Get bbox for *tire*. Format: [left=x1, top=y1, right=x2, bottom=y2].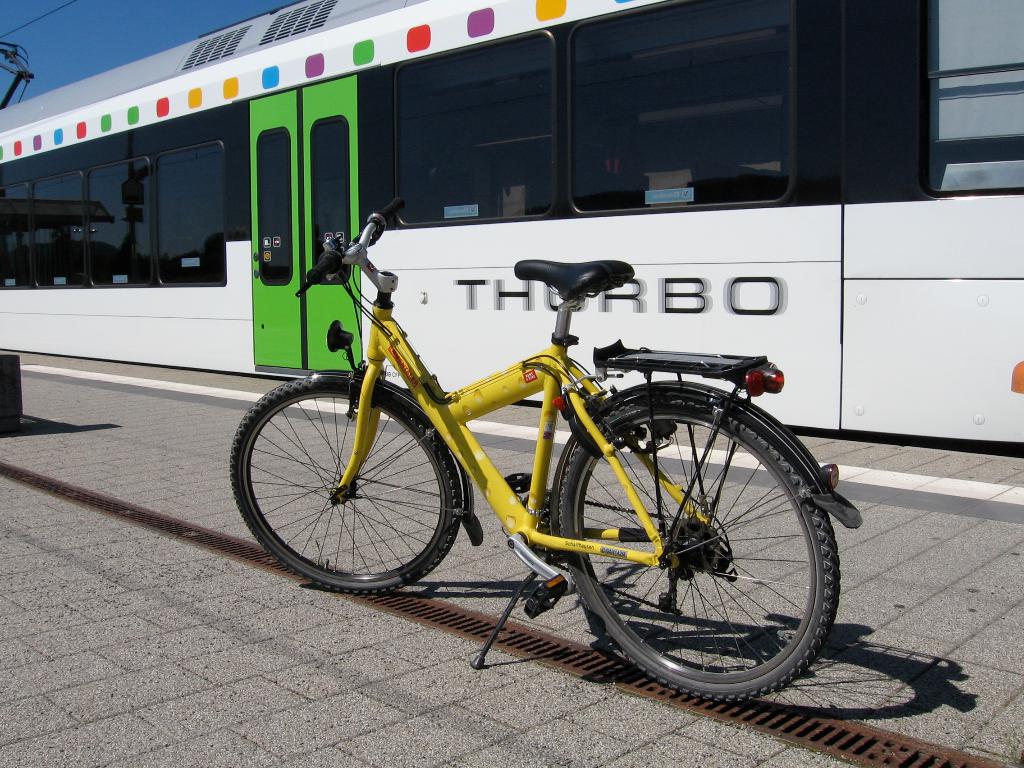
[left=232, top=376, right=465, bottom=593].
